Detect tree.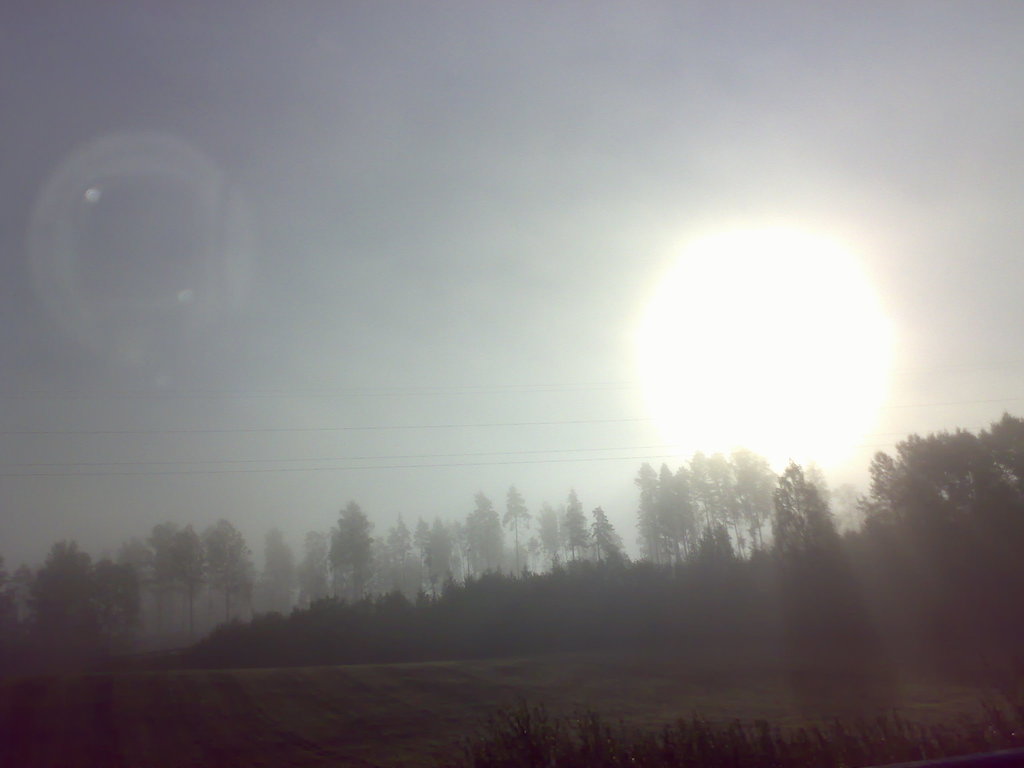
Detected at bbox=(198, 519, 260, 621).
